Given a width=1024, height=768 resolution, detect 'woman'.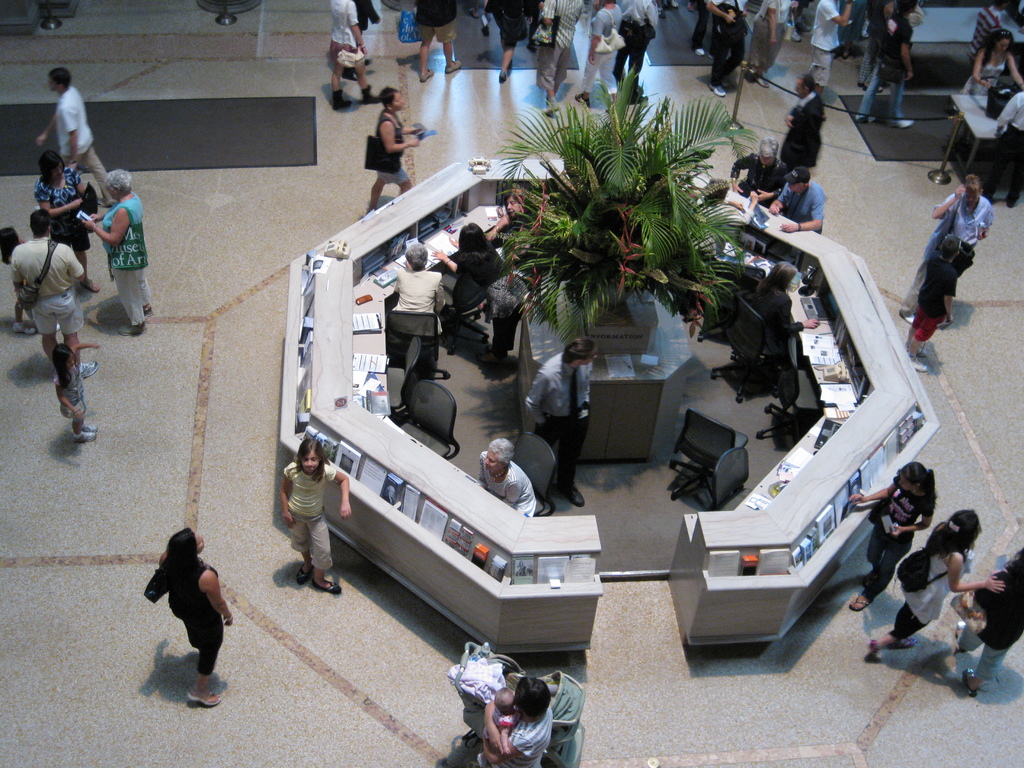
region(136, 527, 225, 708).
